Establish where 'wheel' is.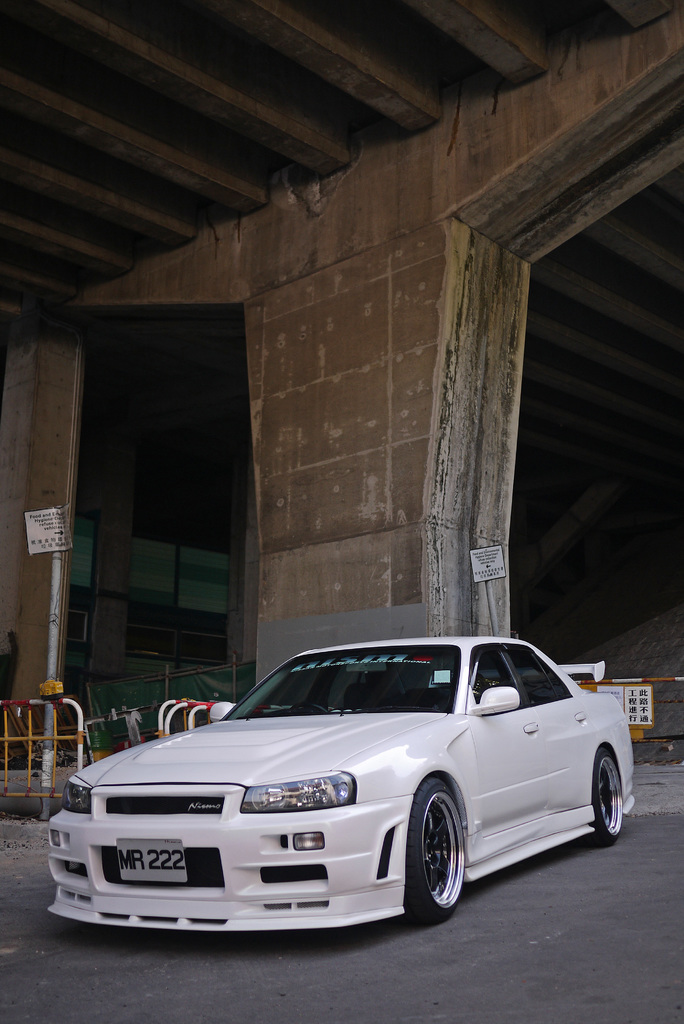
Established at detection(412, 798, 480, 921).
